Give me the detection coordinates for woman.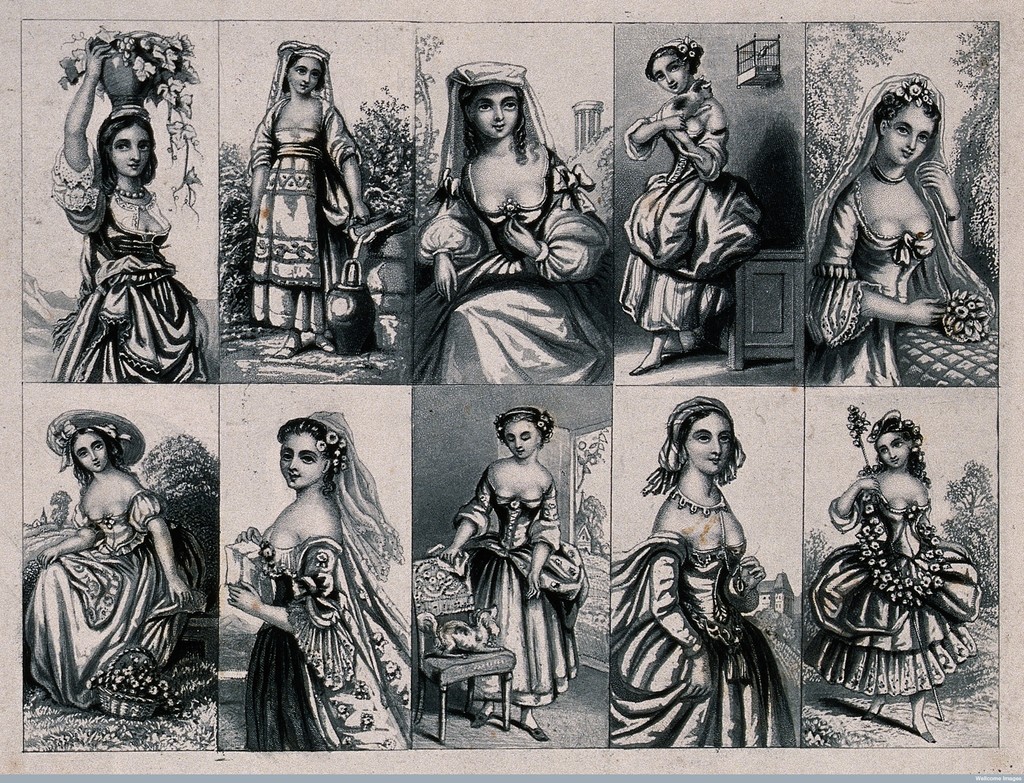
box=[22, 408, 191, 700].
